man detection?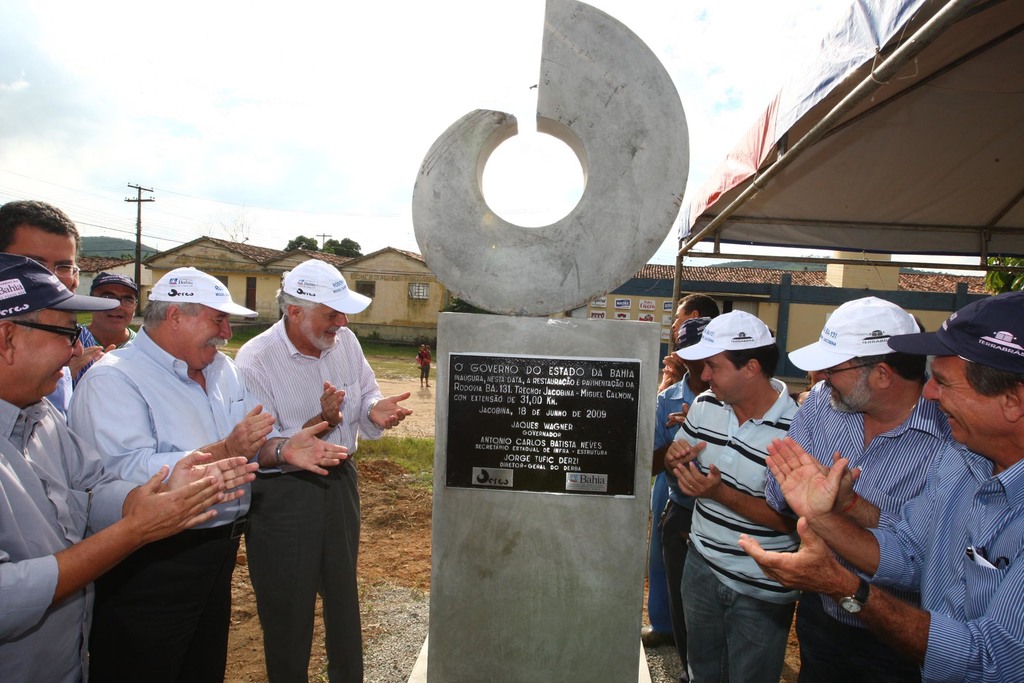
detection(228, 258, 413, 682)
